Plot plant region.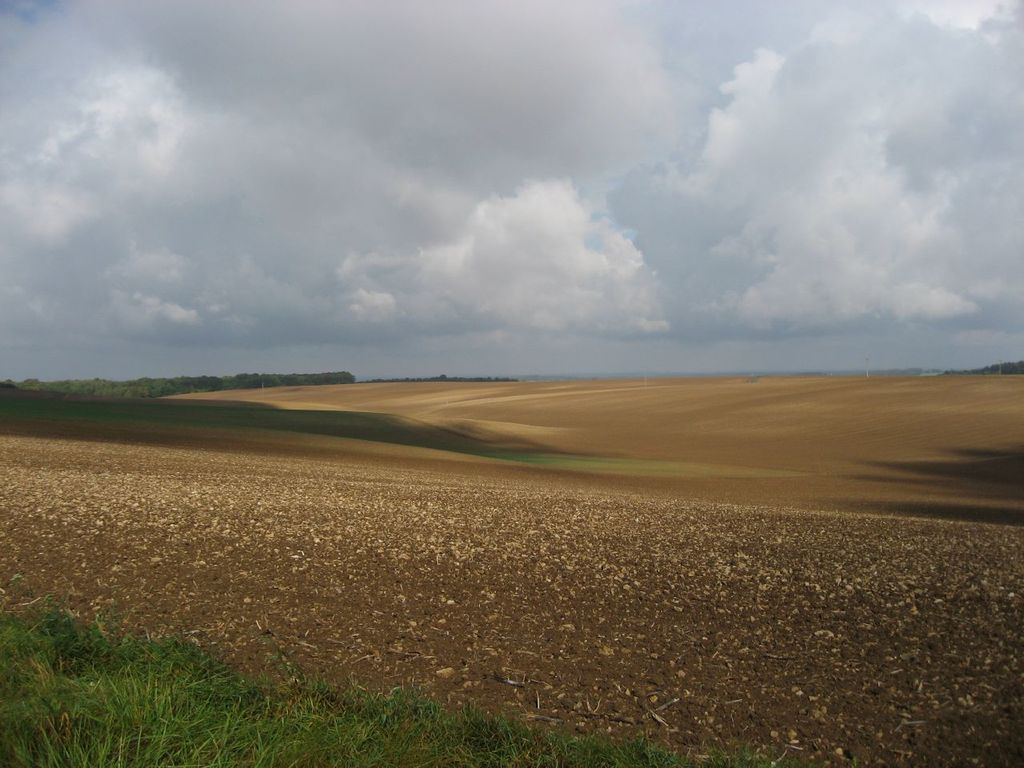
Plotted at locate(0, 563, 861, 767).
